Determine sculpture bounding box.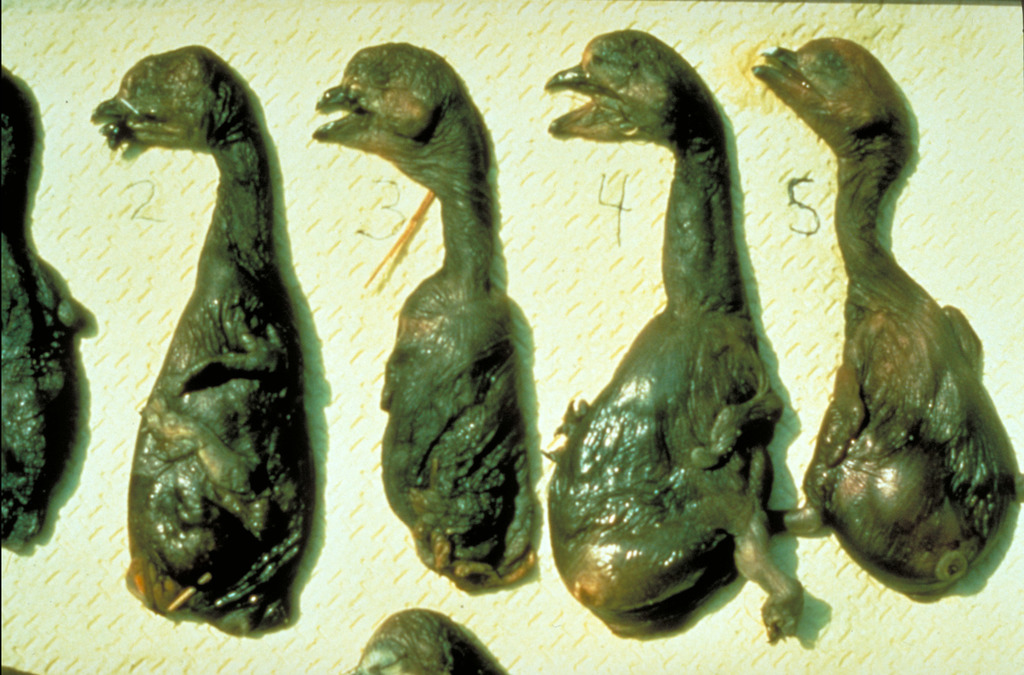
Determined: [326,56,558,567].
